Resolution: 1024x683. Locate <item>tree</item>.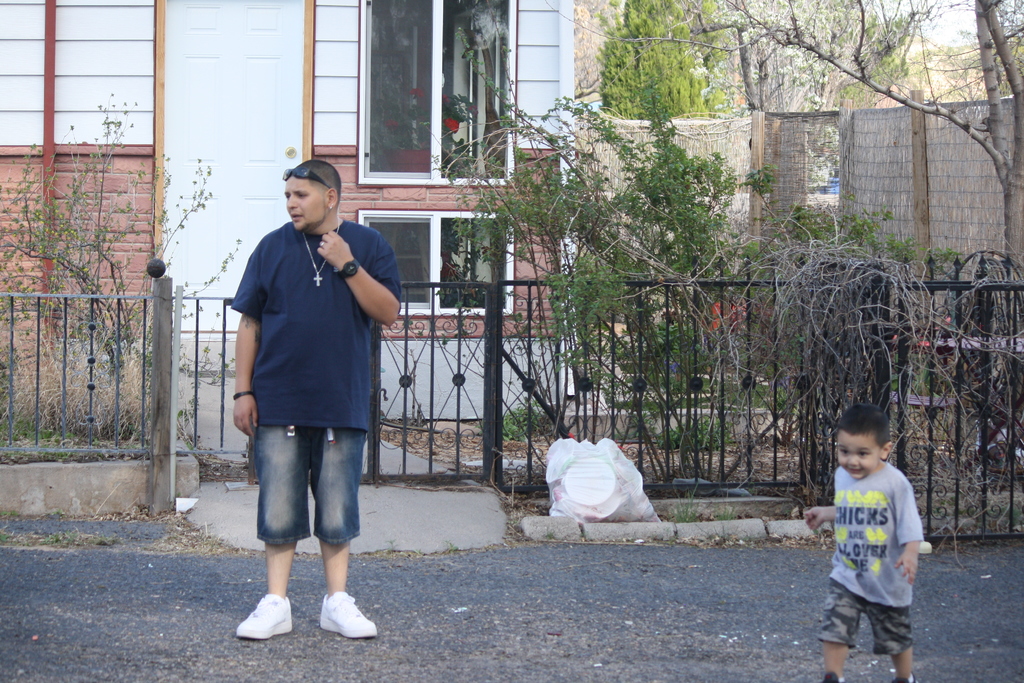
729:0:1023:282.
